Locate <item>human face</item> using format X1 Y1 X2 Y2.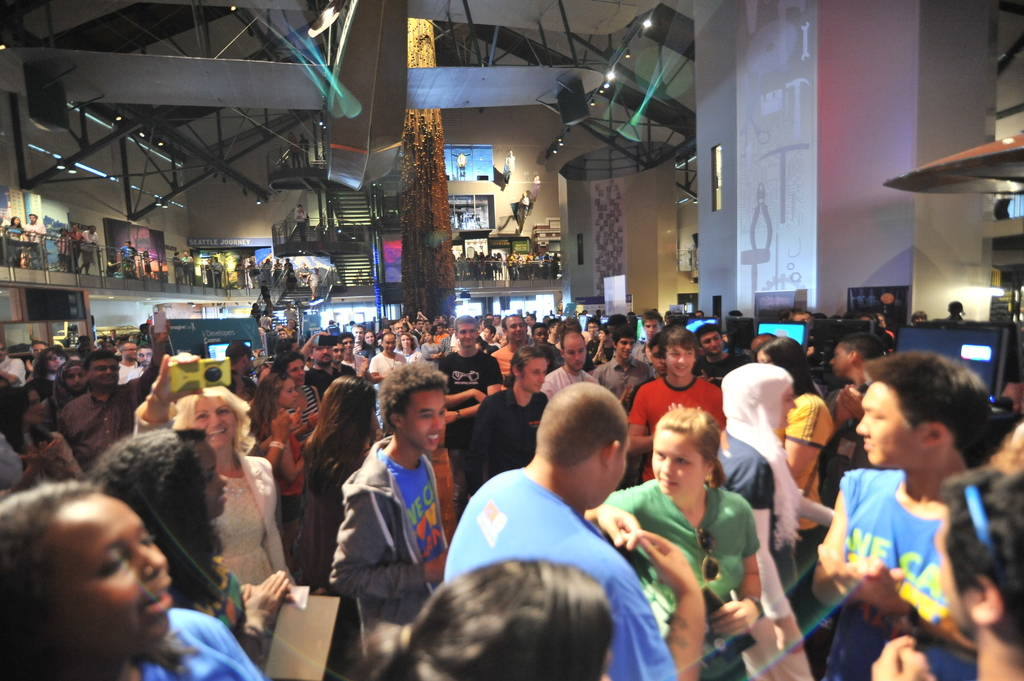
829 341 851 376.
